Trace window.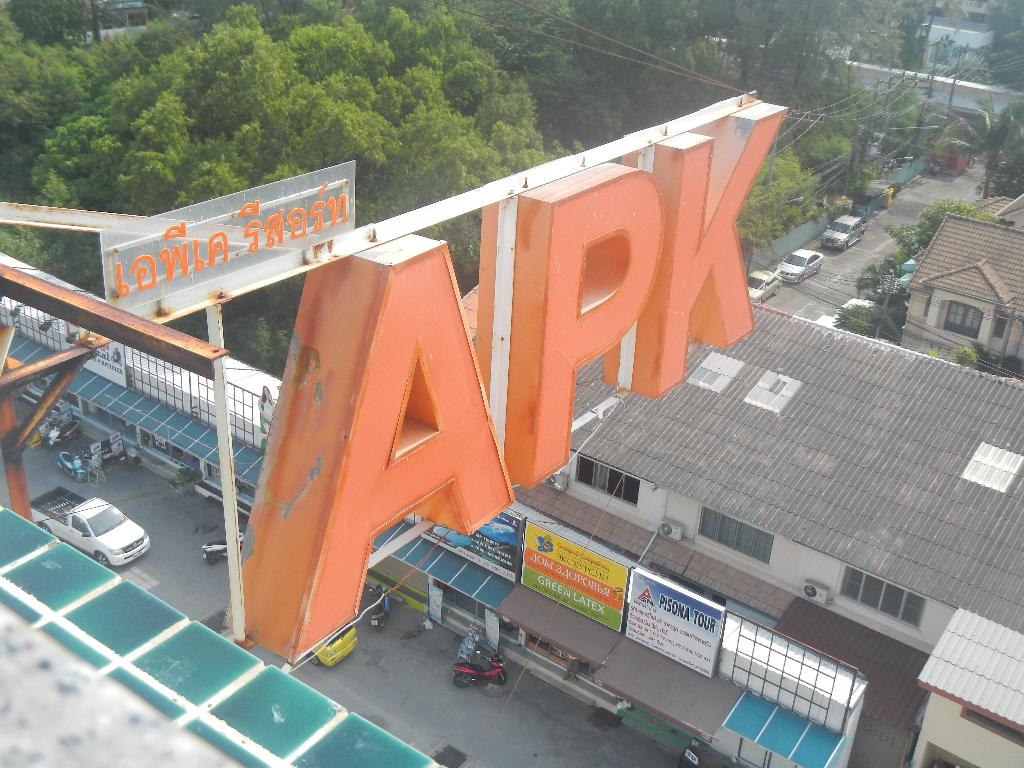
Traced to 945, 301, 985, 337.
